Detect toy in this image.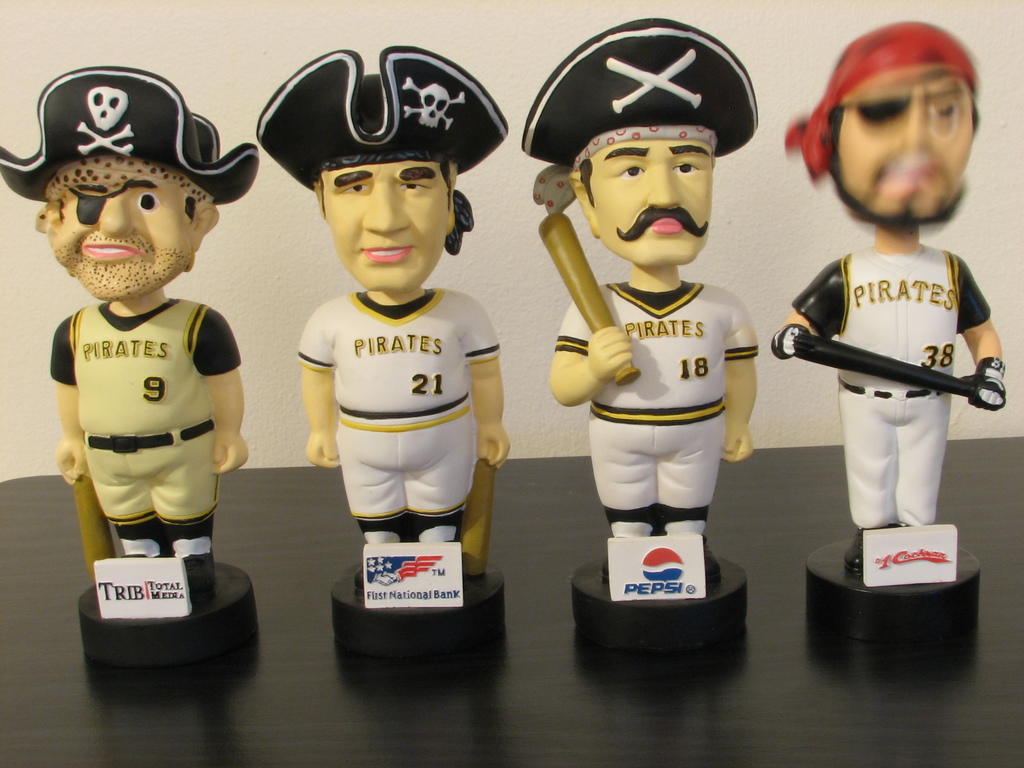
Detection: <box>0,67,259,669</box>.
